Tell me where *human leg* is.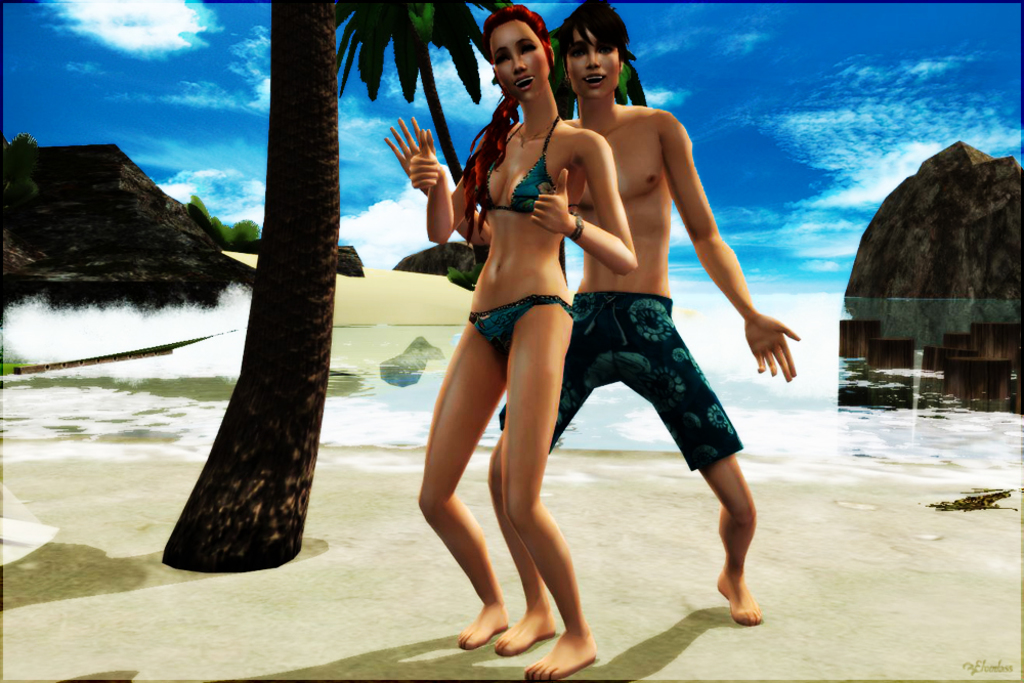
*human leg* is at <box>493,293,606,655</box>.
